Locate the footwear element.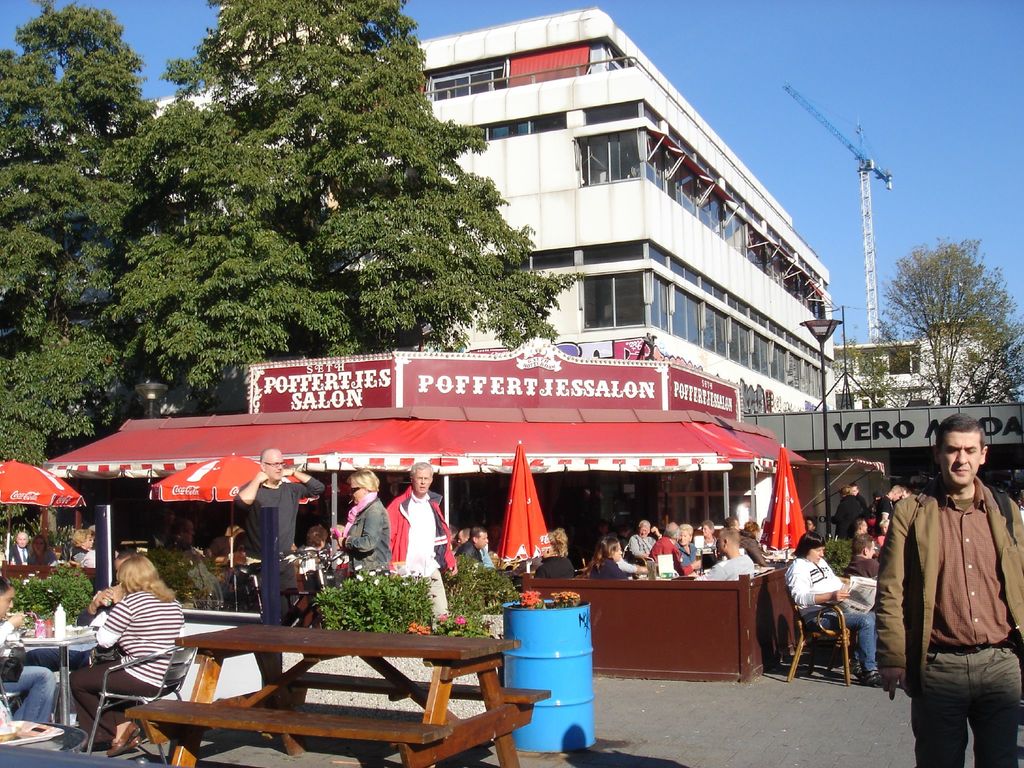
Element bbox: 108 726 141 757.
